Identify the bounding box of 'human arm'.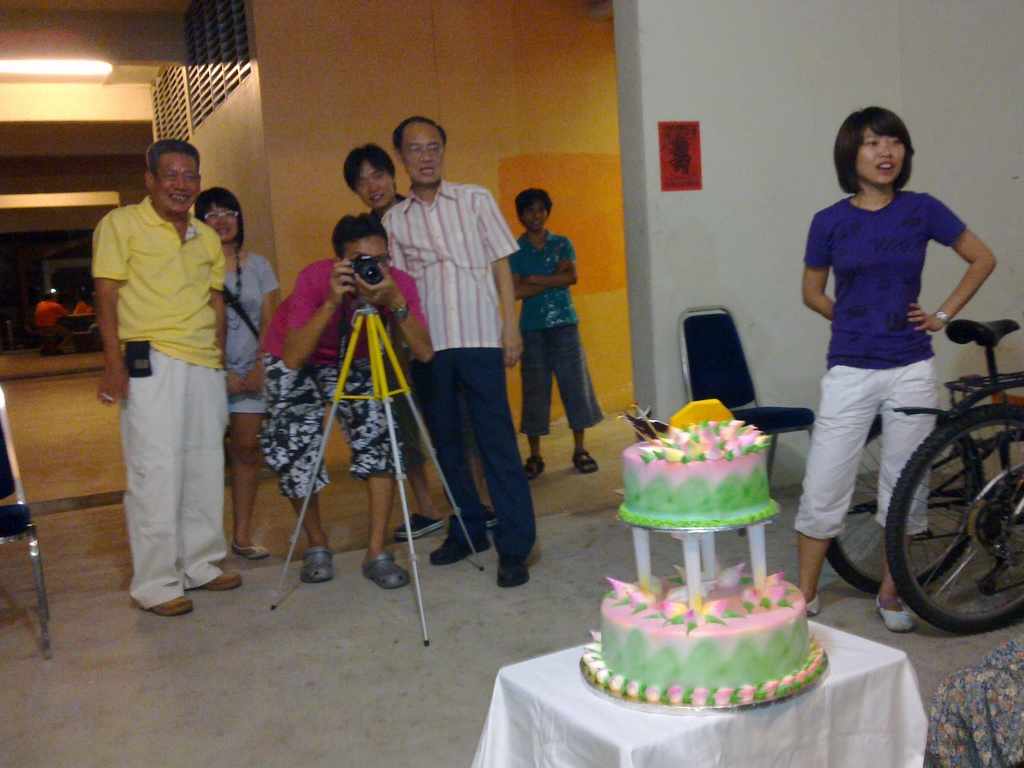
l=349, t=273, r=435, b=364.
